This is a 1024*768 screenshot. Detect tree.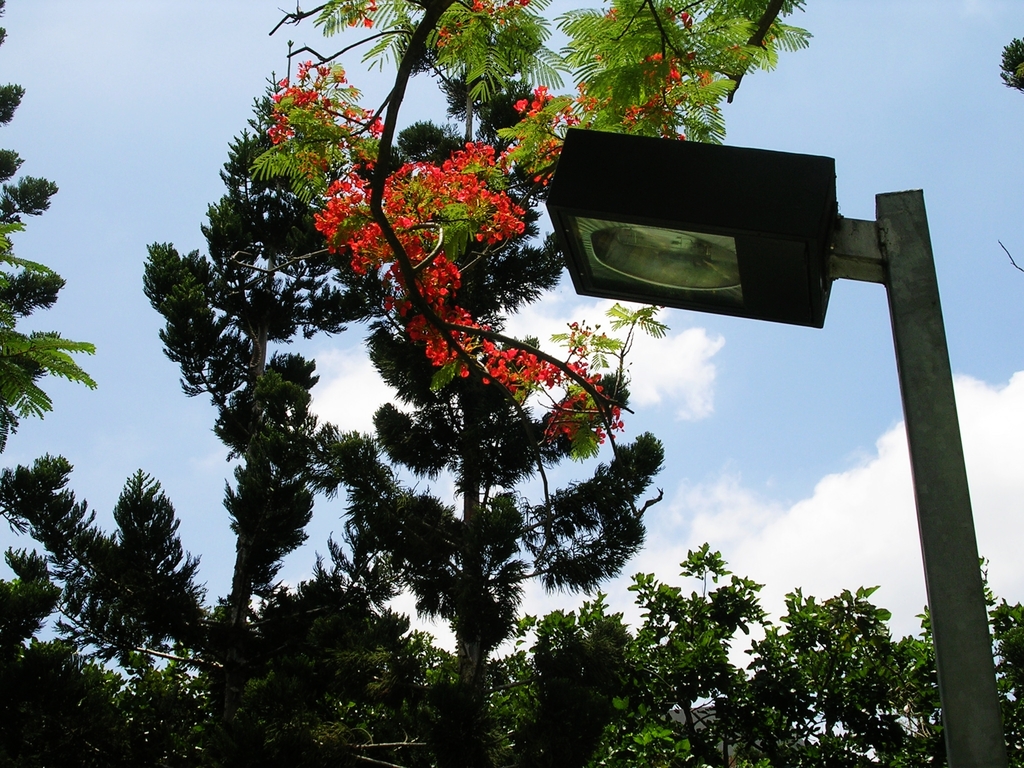
bbox(239, 0, 815, 456).
